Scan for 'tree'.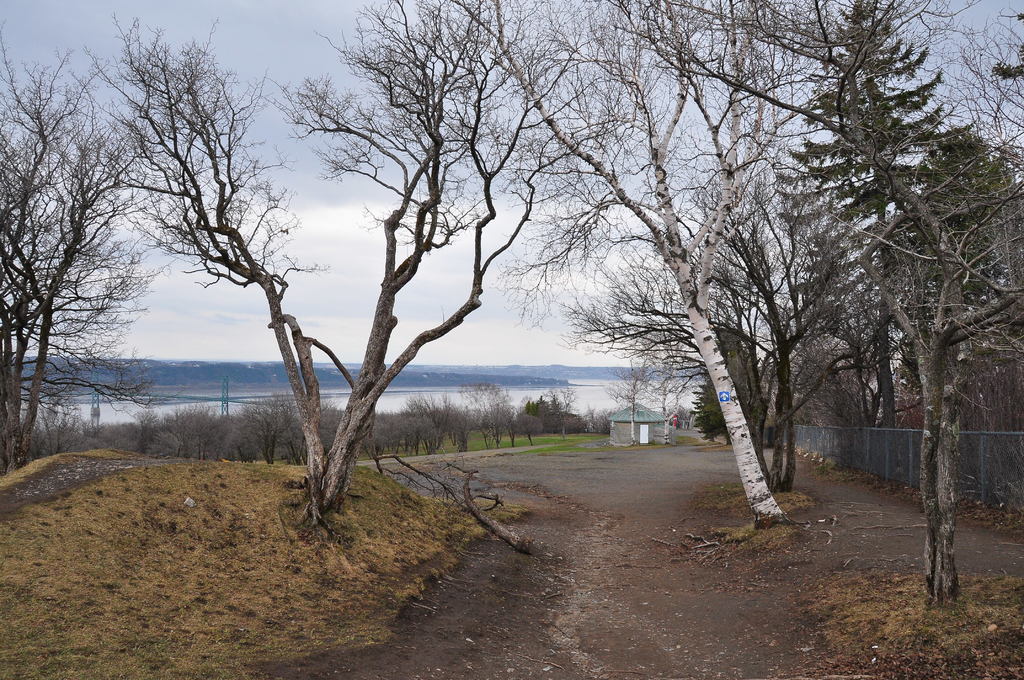
Scan result: crop(792, 8, 999, 608).
